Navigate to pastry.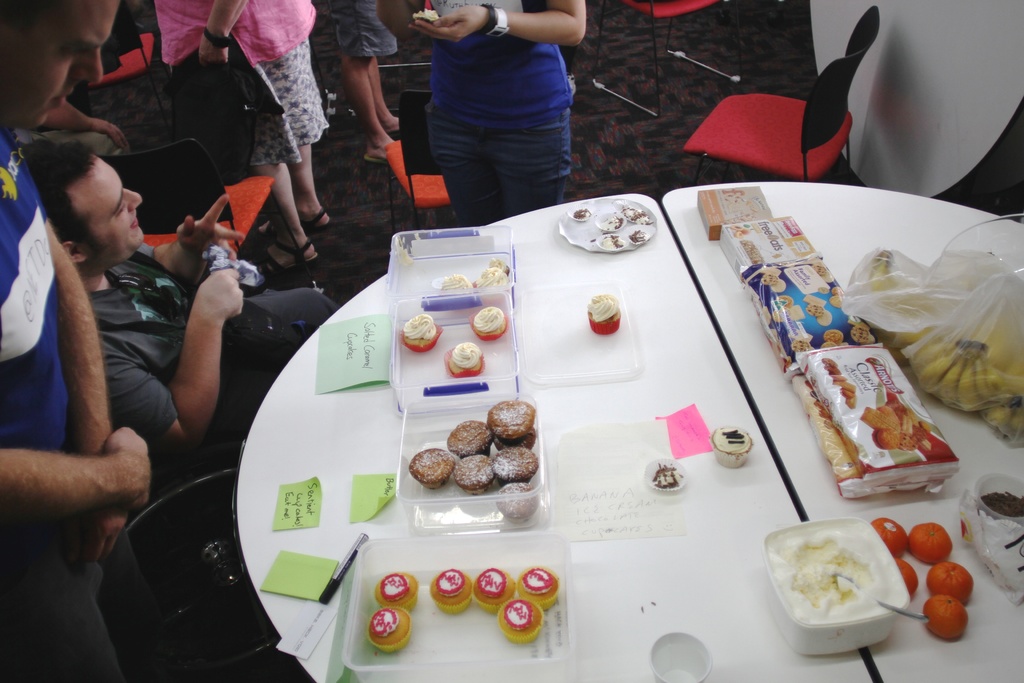
Navigation target: box=[476, 273, 504, 287].
